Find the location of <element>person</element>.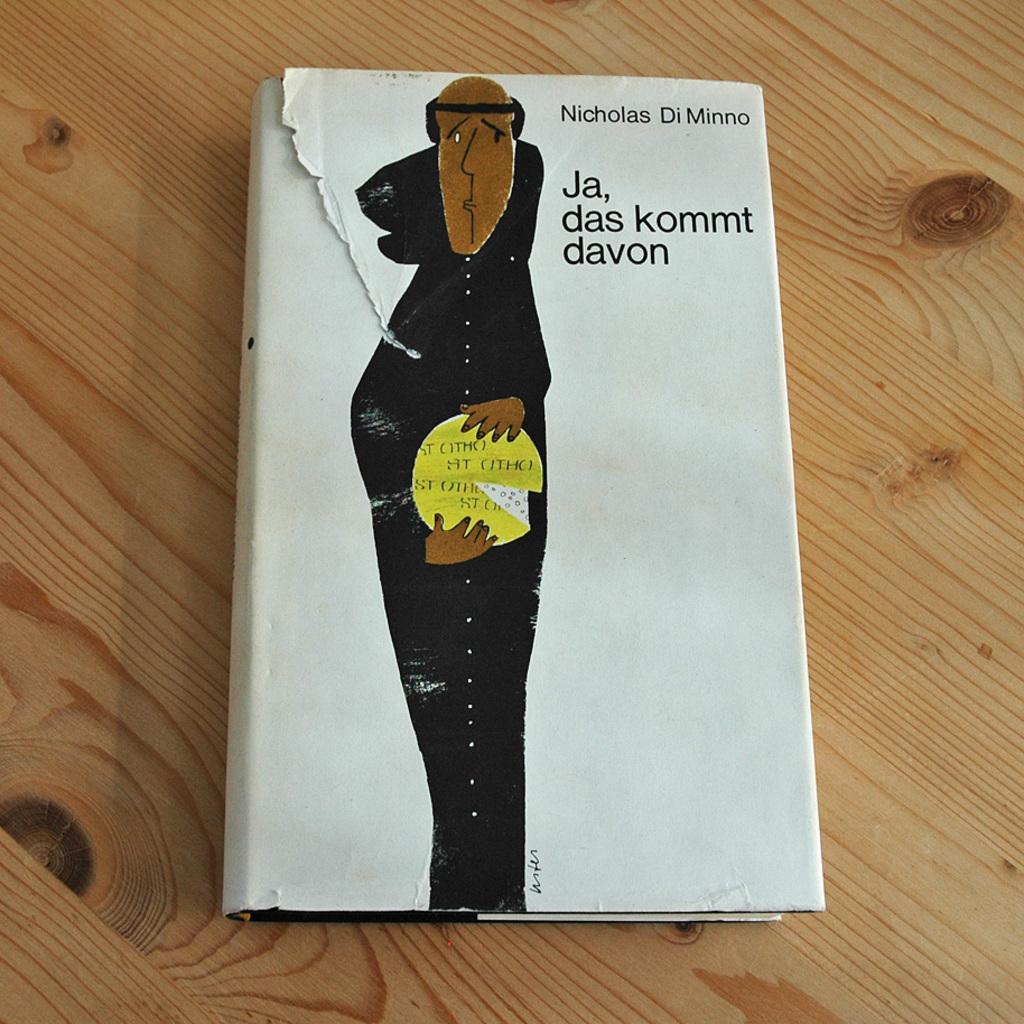
Location: bbox=(310, 59, 586, 907).
